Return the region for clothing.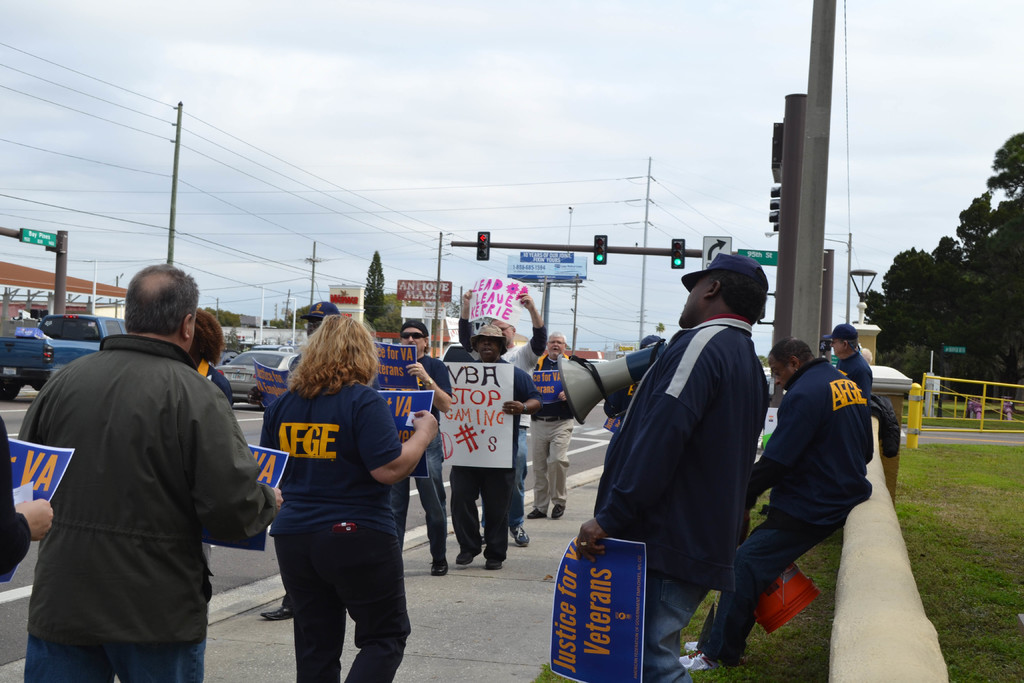
crop(696, 363, 902, 660).
